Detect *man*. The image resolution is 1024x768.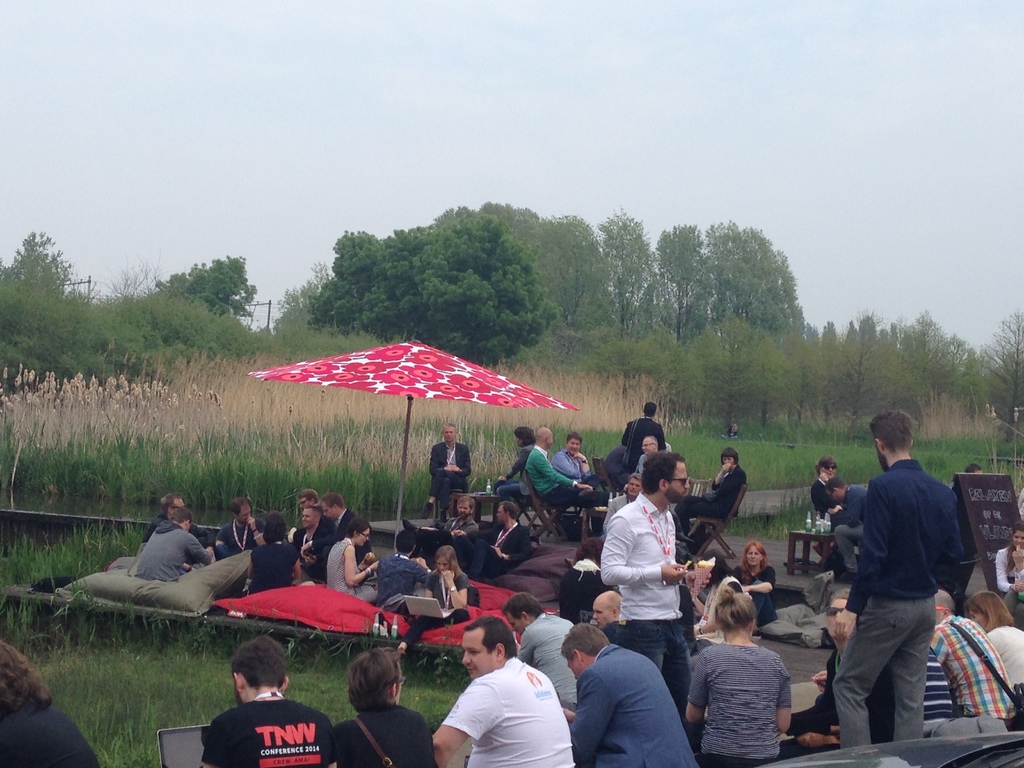
box=[214, 495, 269, 560].
